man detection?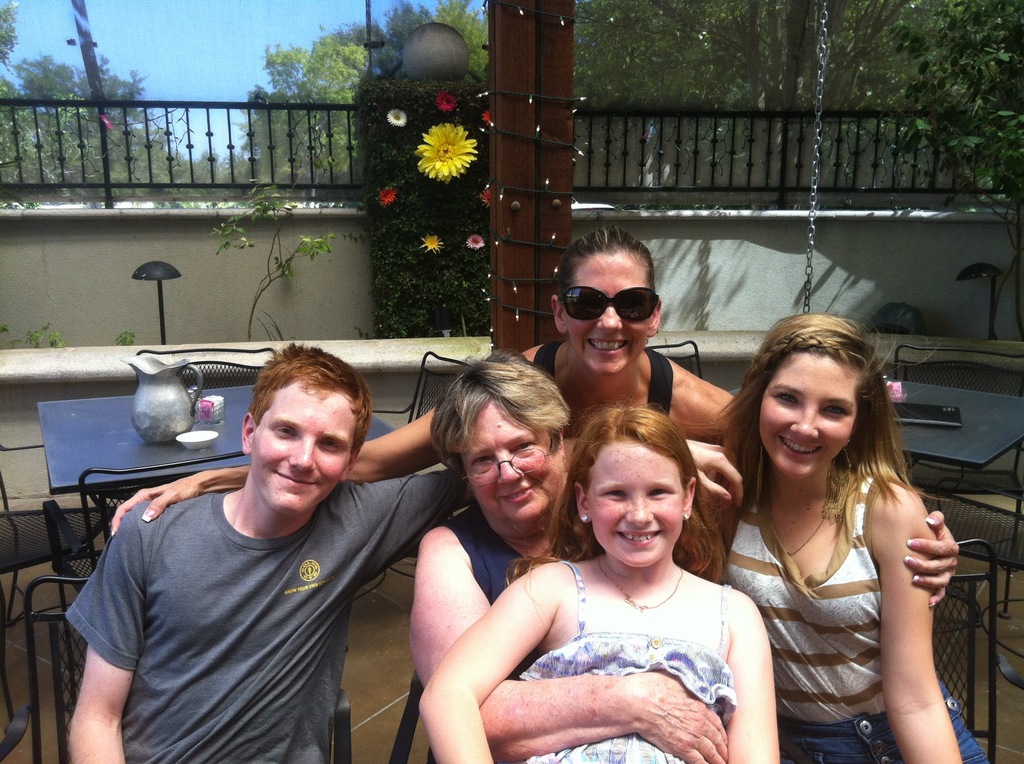
{"left": 53, "top": 335, "right": 742, "bottom": 763}
